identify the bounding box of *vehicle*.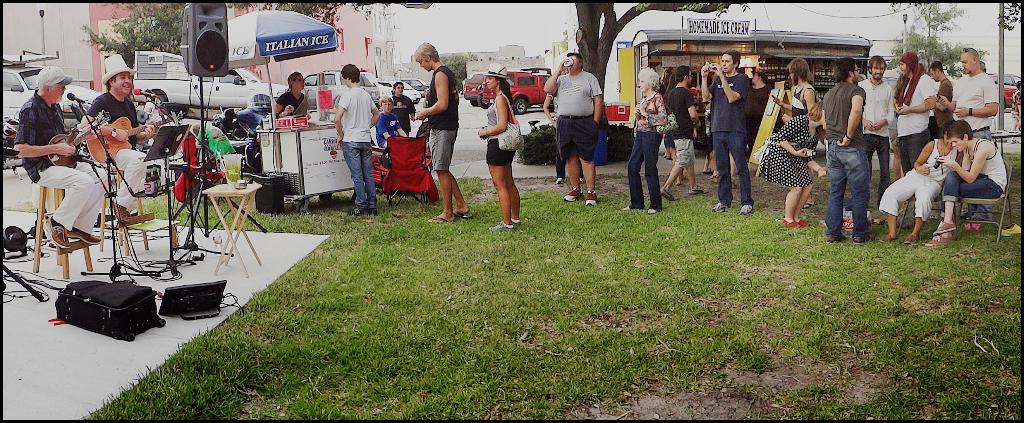
<region>479, 68, 556, 112</region>.
